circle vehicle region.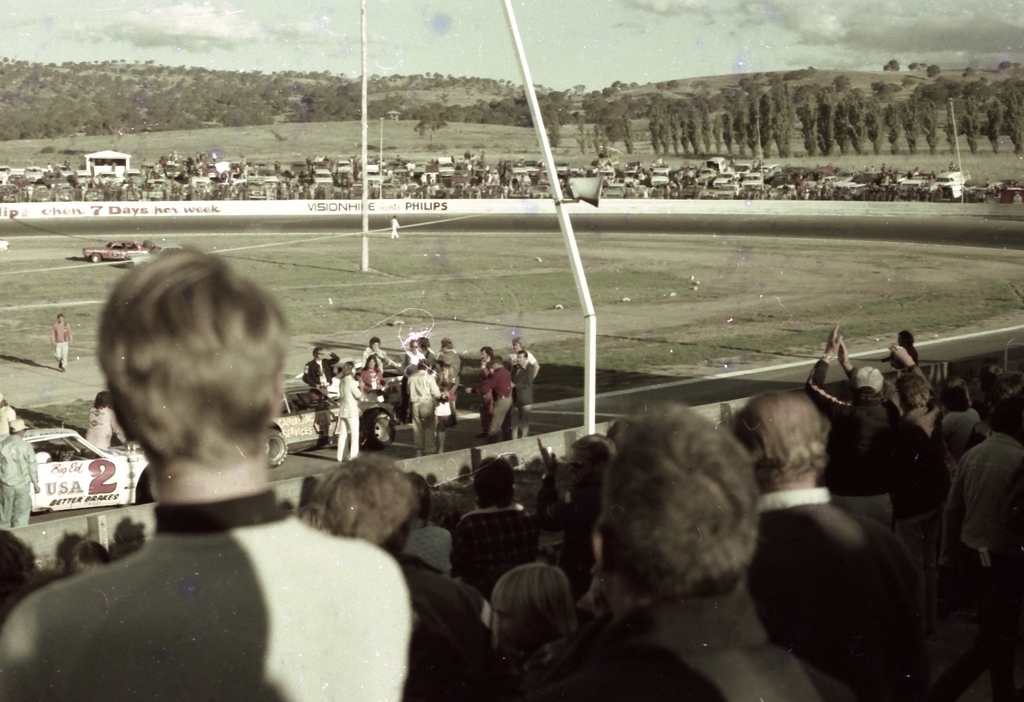
Region: region(125, 235, 174, 266).
